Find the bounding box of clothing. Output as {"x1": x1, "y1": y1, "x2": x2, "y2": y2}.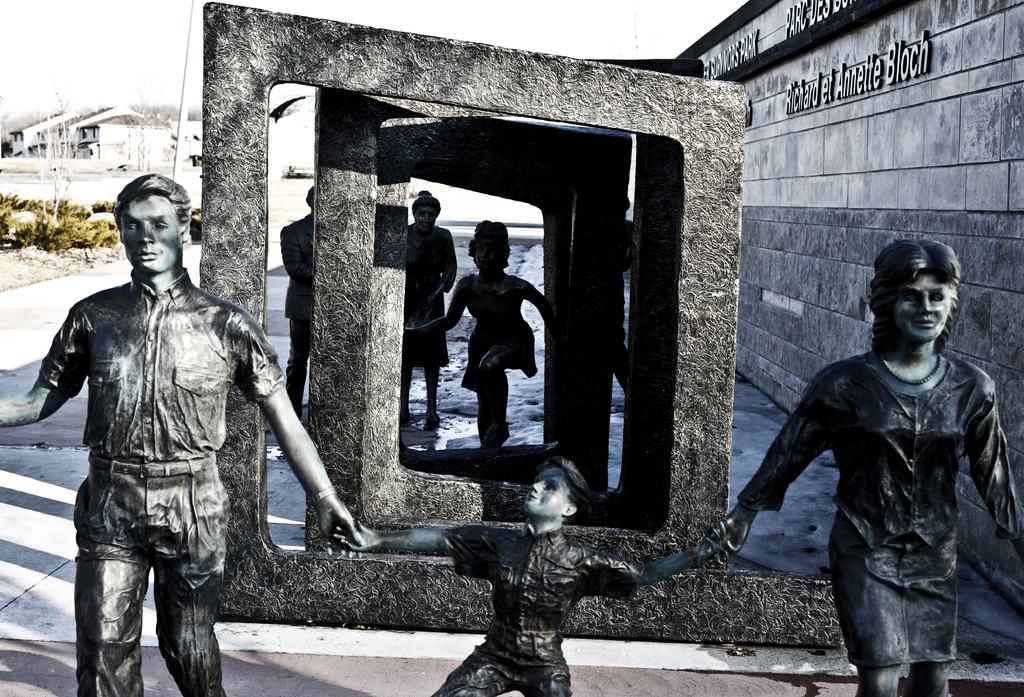
{"x1": 73, "y1": 455, "x2": 230, "y2": 696}.
